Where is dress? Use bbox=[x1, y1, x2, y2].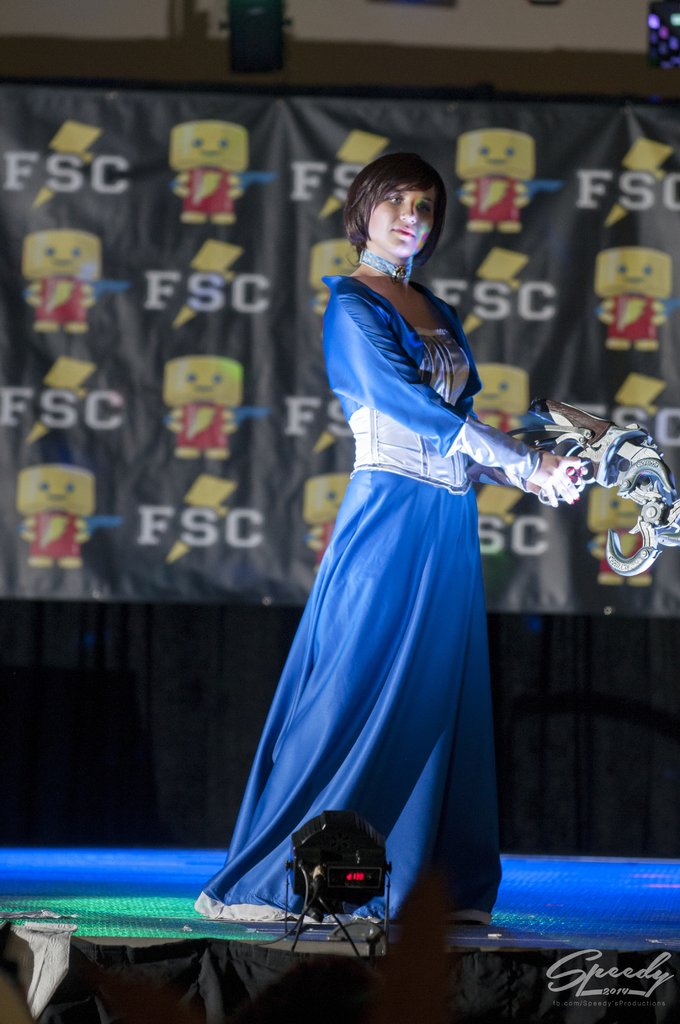
bbox=[196, 275, 544, 919].
